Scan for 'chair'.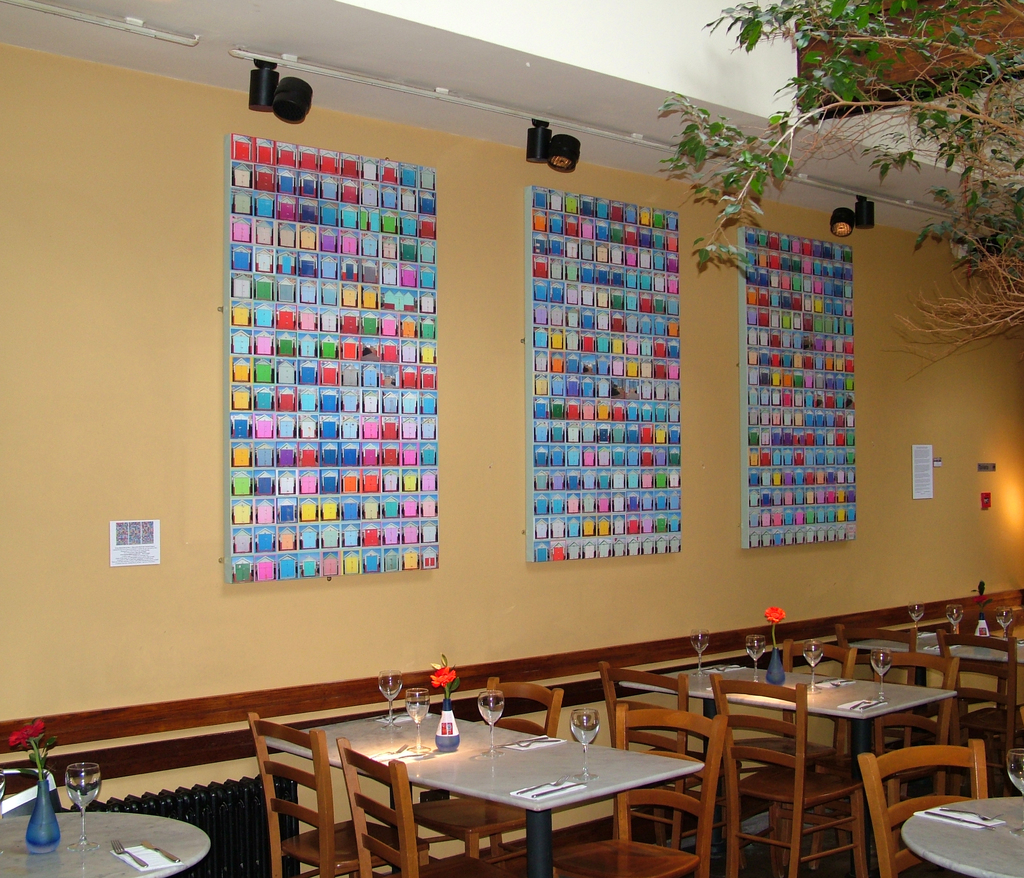
Scan result: x1=335, y1=735, x2=513, y2=877.
